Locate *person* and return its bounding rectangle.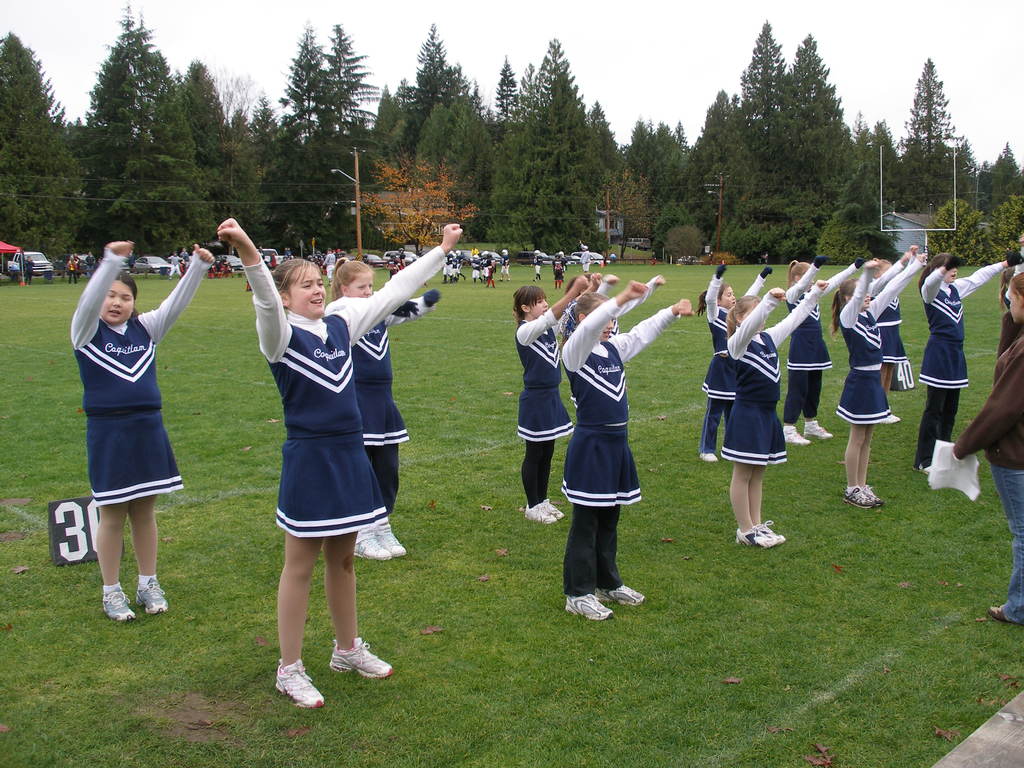
{"x1": 697, "y1": 259, "x2": 773, "y2": 462}.
